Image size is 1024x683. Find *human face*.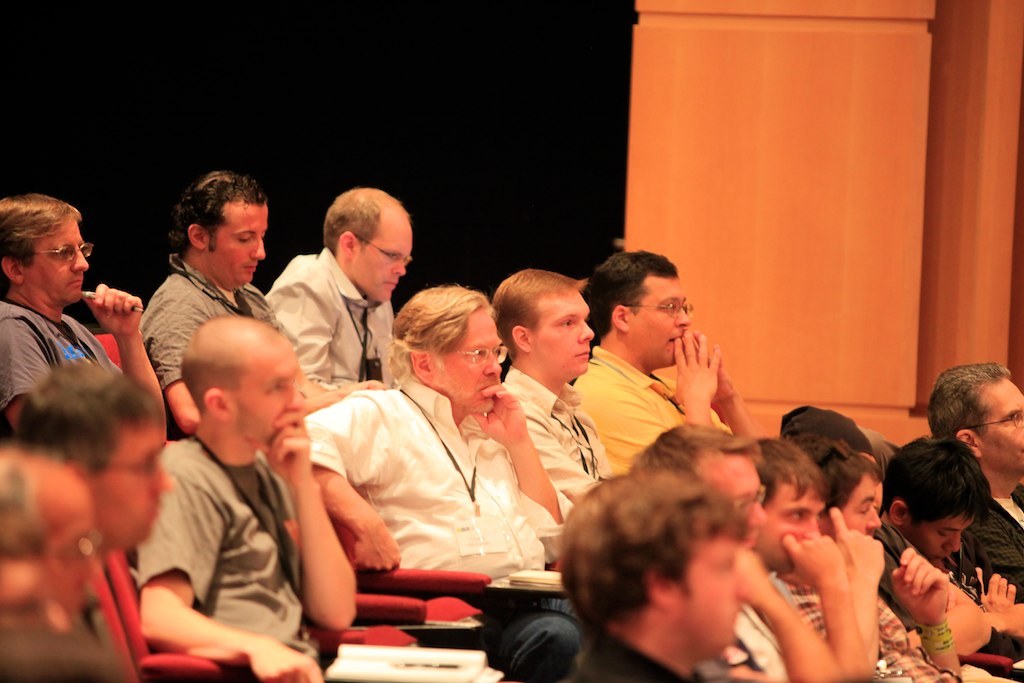
x1=530 y1=292 x2=589 y2=372.
